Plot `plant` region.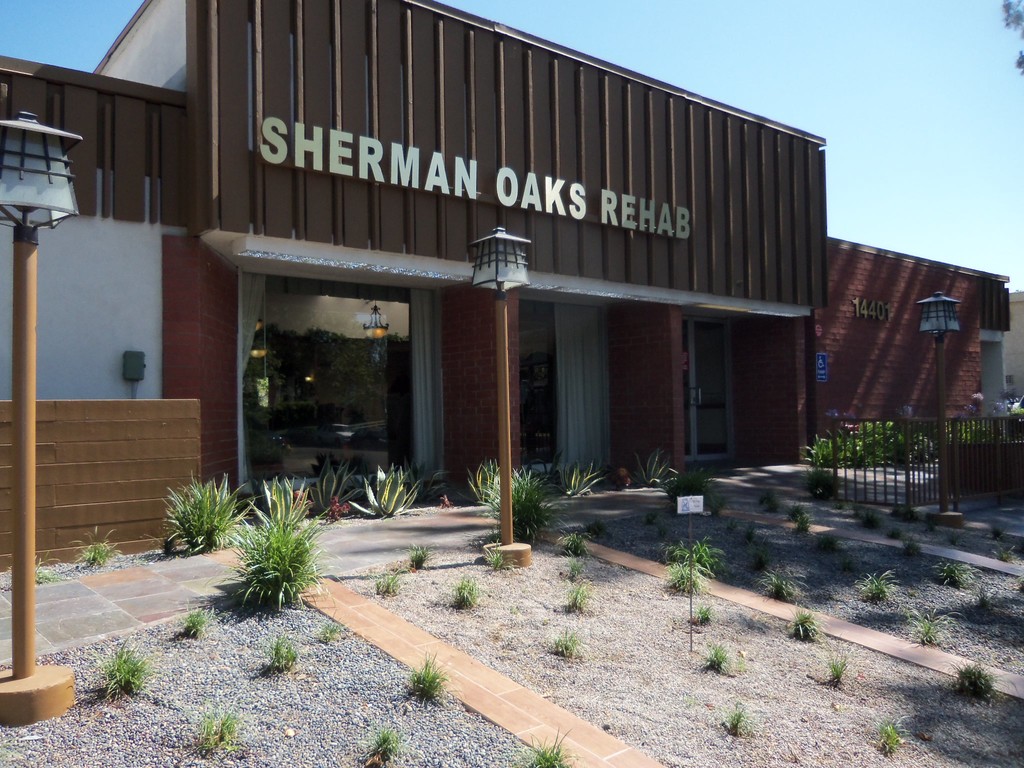
Plotted at {"left": 703, "top": 648, "right": 735, "bottom": 676}.
